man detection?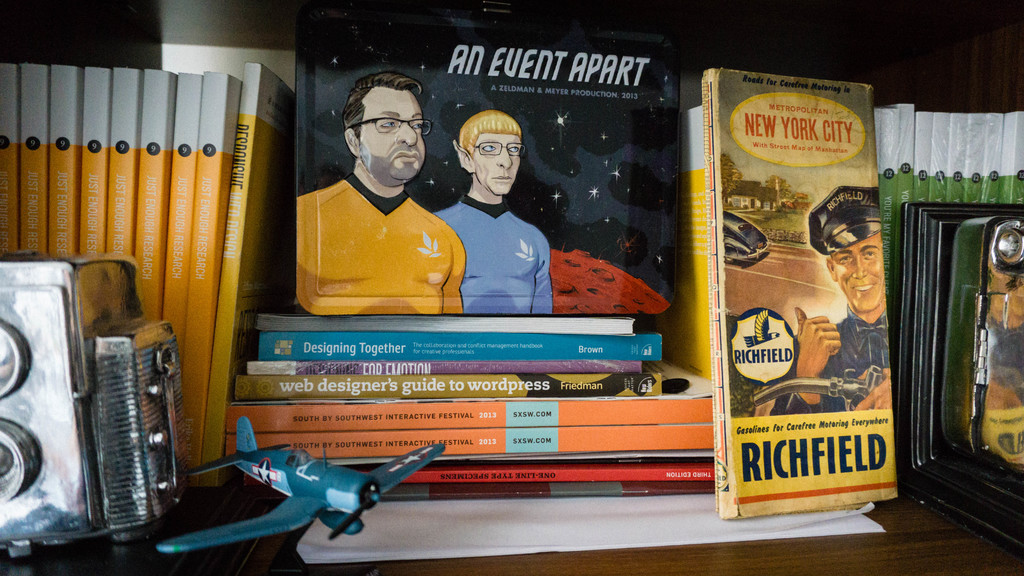
289:79:475:317
